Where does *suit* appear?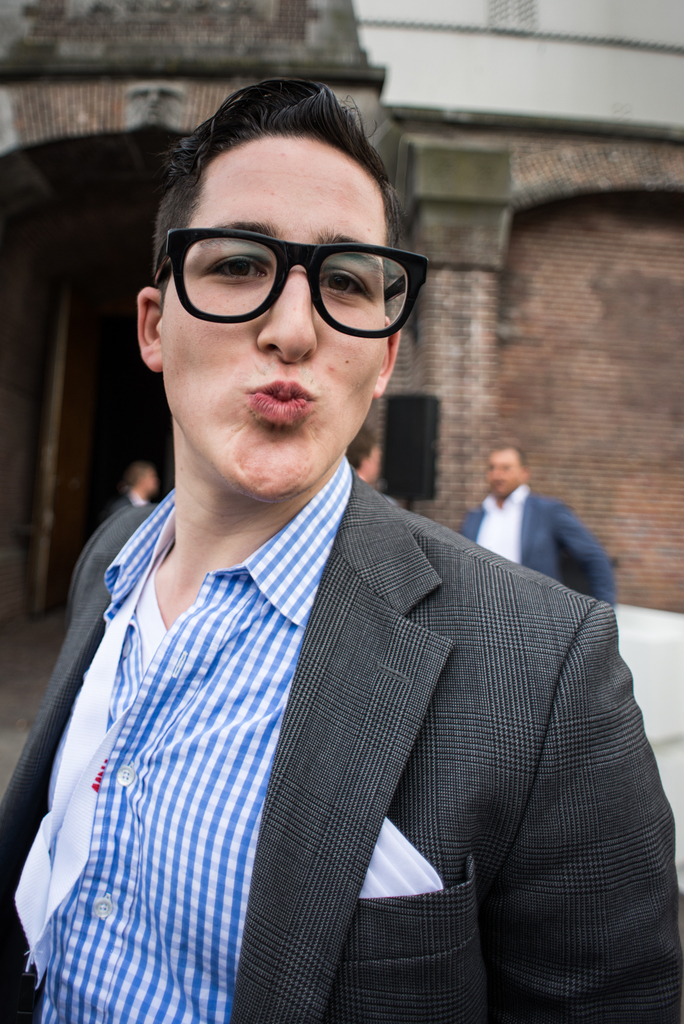
Appears at pyautogui.locateOnScreen(0, 454, 683, 1023).
